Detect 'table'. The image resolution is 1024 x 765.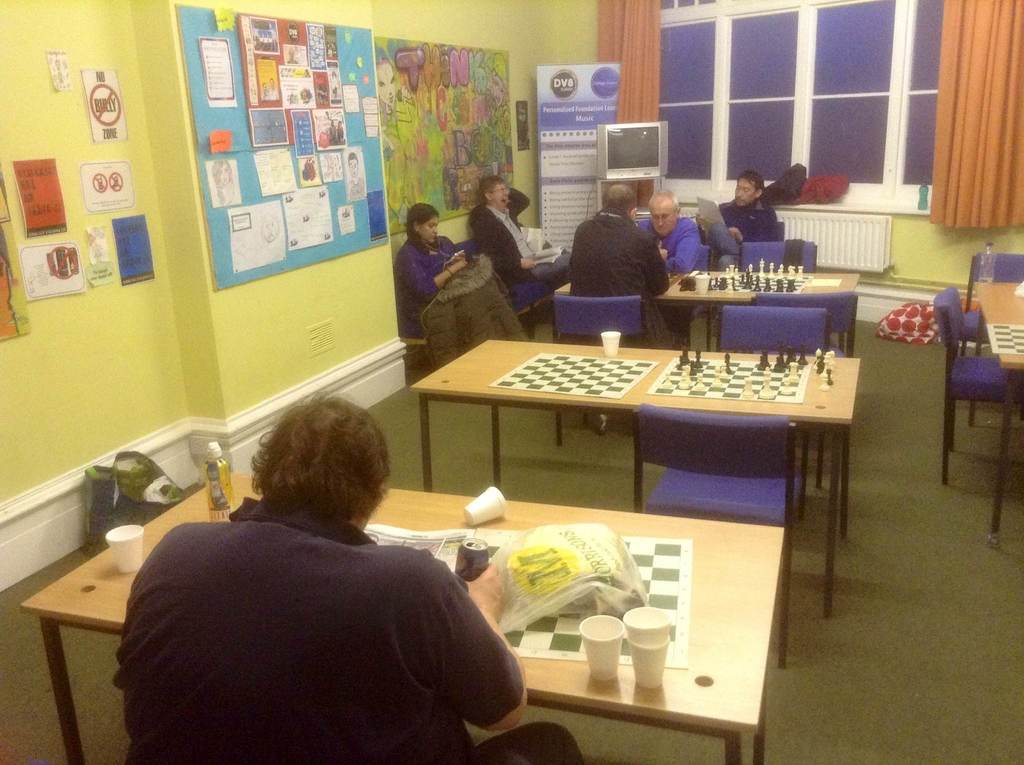
region(972, 281, 1023, 548).
